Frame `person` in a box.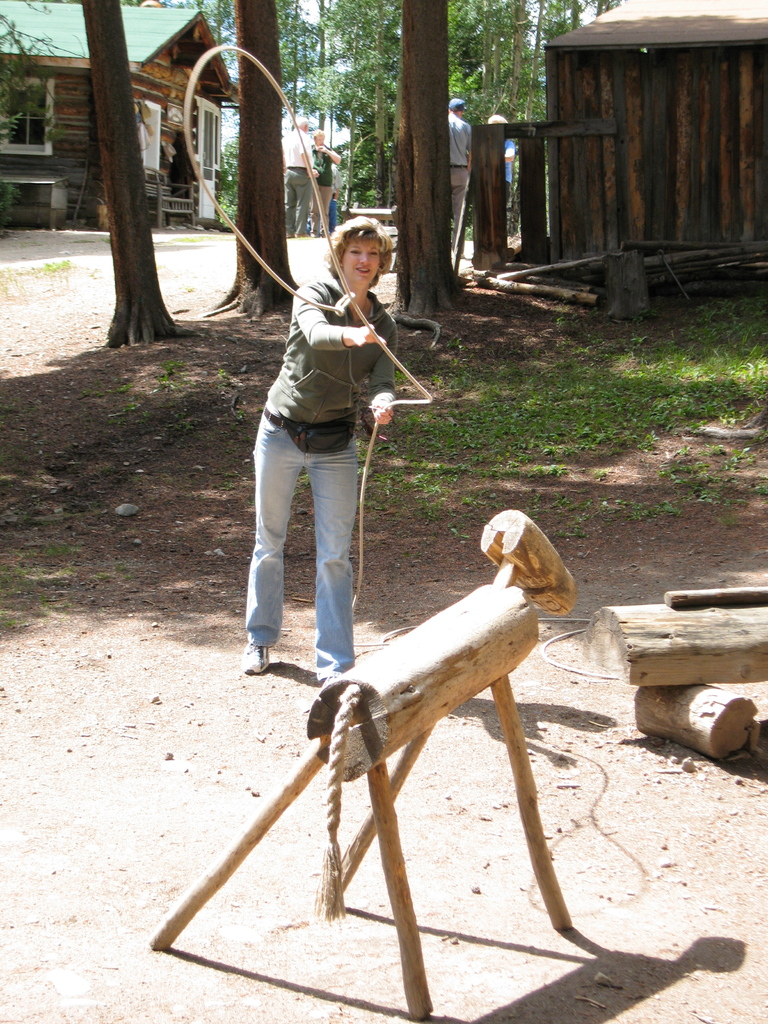
l=244, t=200, r=418, b=685.
